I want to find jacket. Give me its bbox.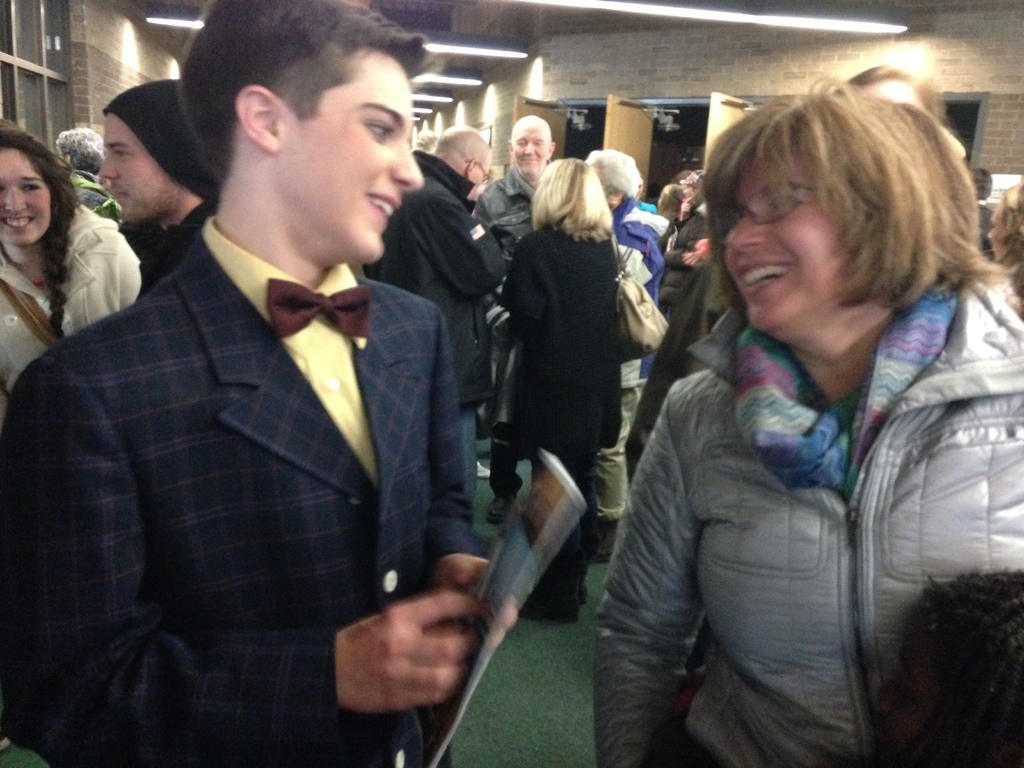
606, 145, 1011, 767.
